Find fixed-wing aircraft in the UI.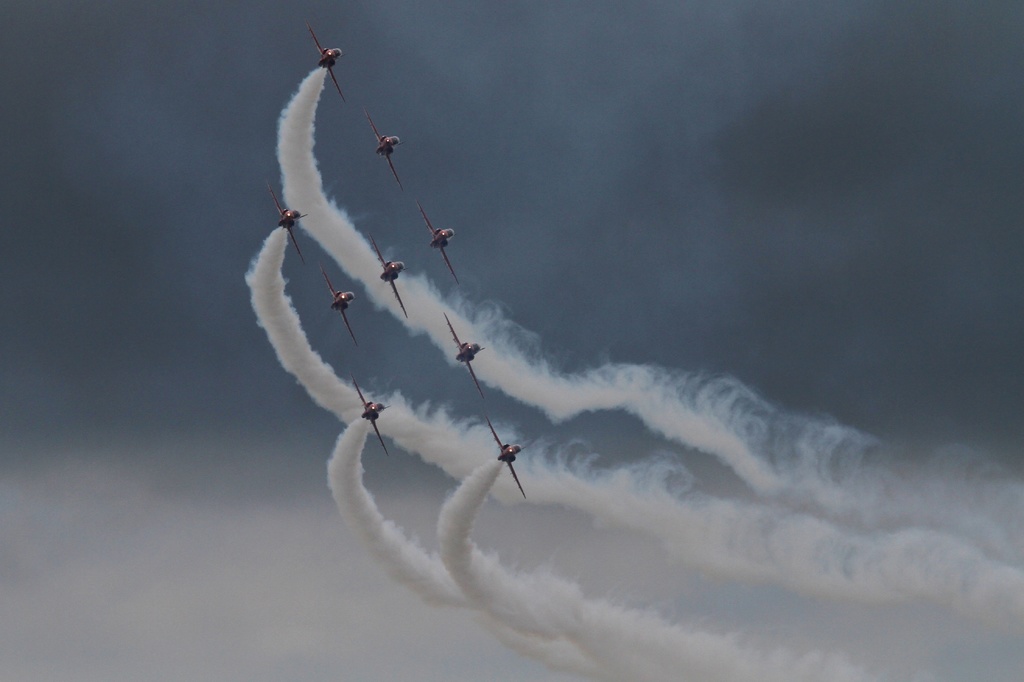
UI element at x1=364 y1=225 x2=412 y2=317.
